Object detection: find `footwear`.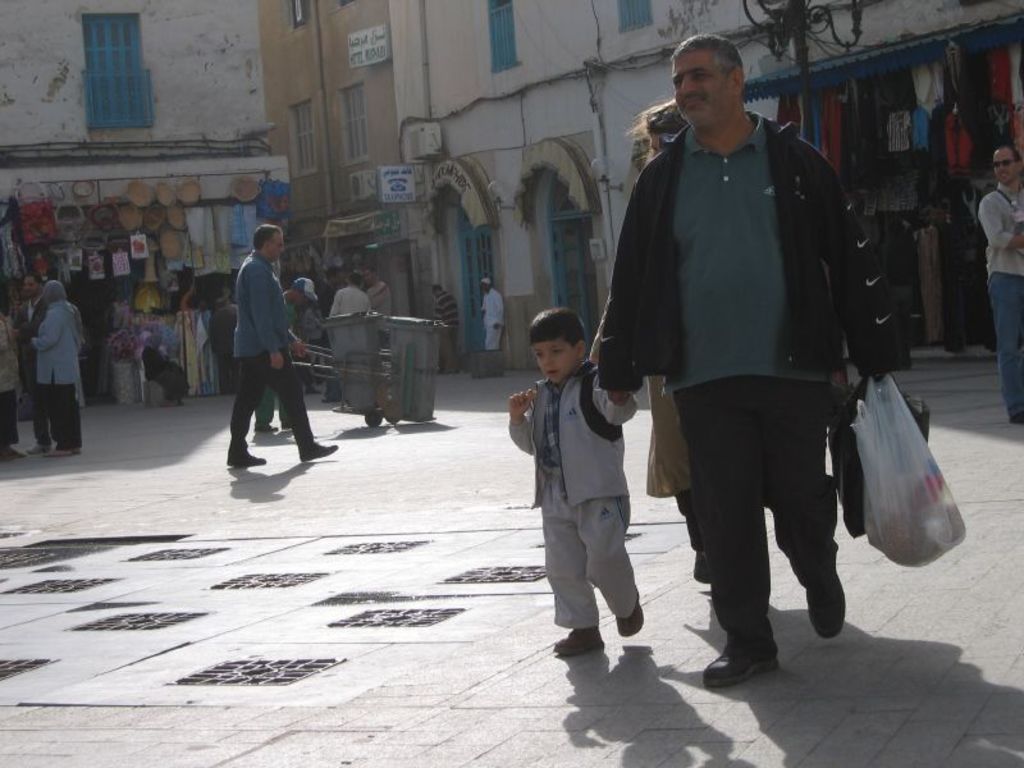
region(609, 599, 644, 637).
